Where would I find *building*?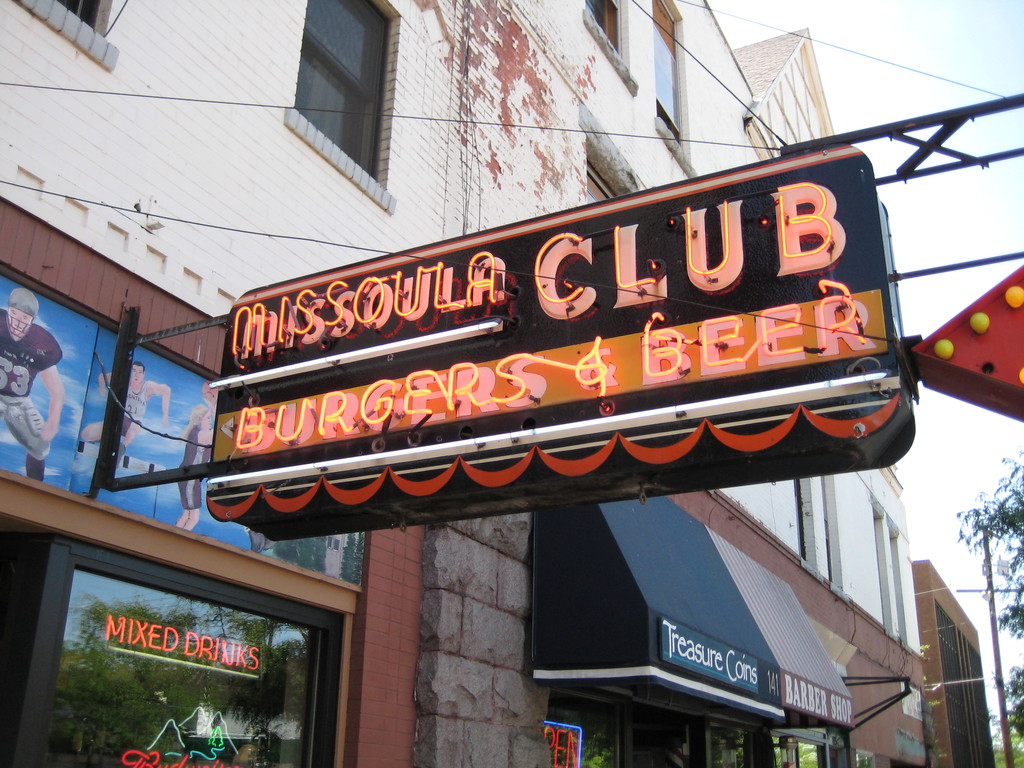
At {"x1": 0, "y1": 0, "x2": 454, "y2": 767}.
